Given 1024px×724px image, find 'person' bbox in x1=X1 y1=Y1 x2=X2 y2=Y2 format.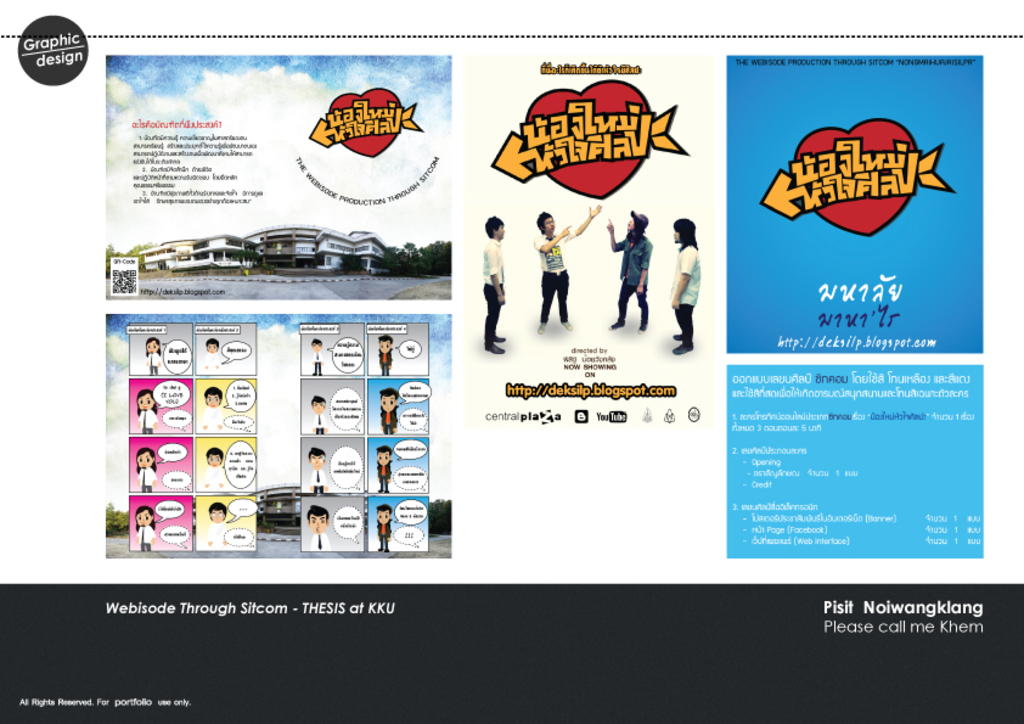
x1=370 y1=381 x2=403 y2=437.
